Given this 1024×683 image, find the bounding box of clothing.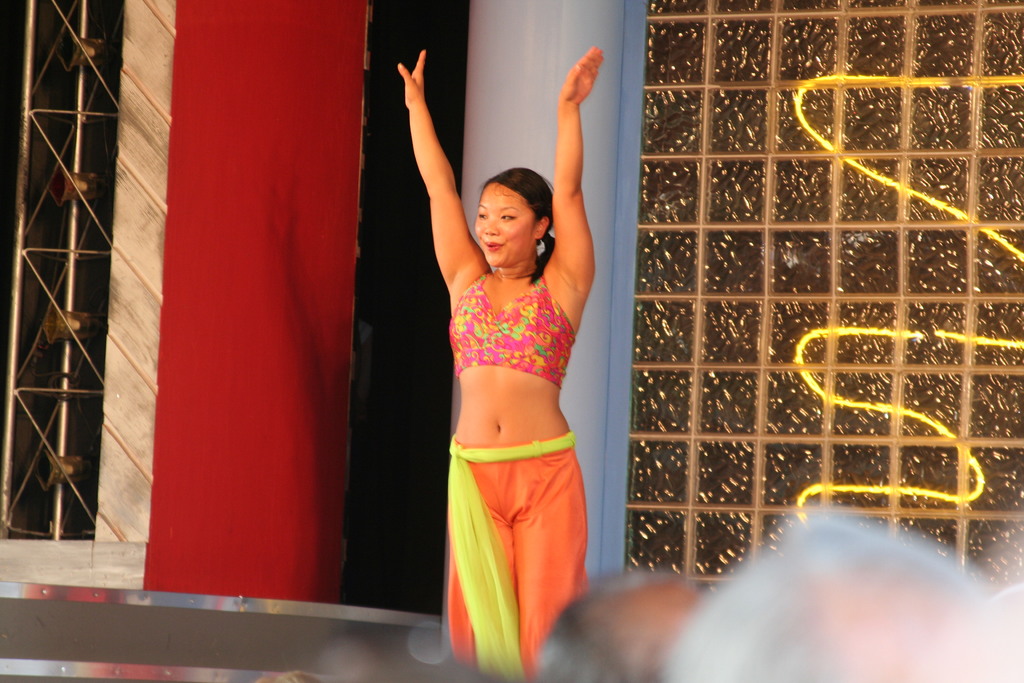
<box>442,427,587,680</box>.
